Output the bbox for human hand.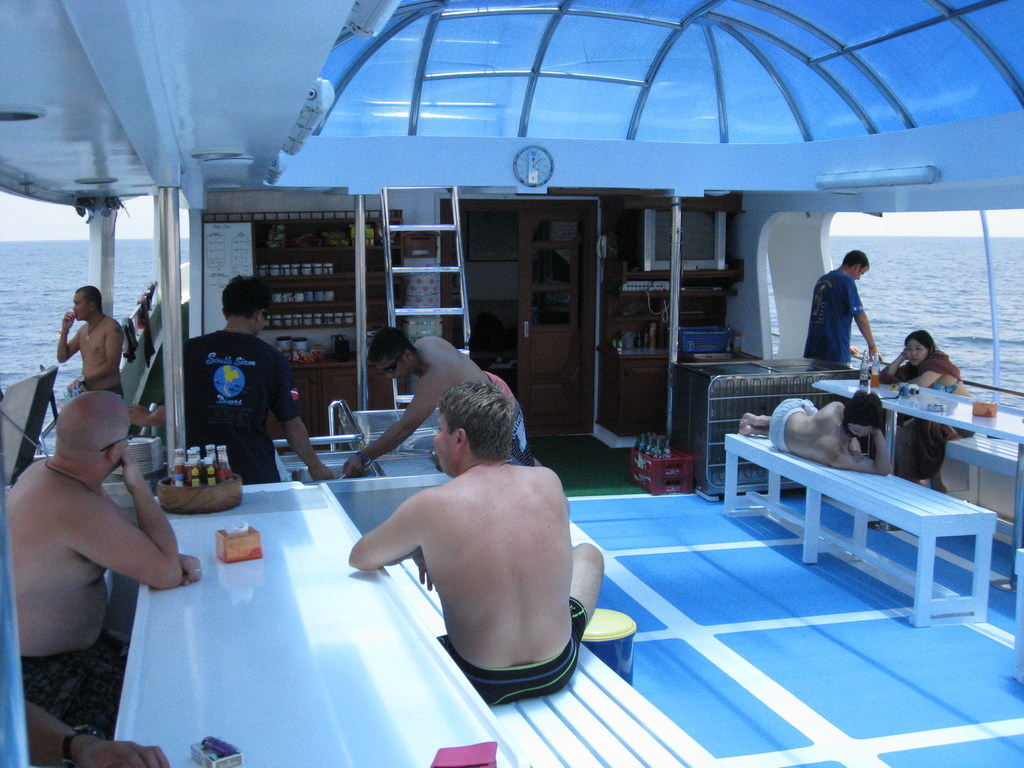
<region>60, 312, 79, 331</region>.
